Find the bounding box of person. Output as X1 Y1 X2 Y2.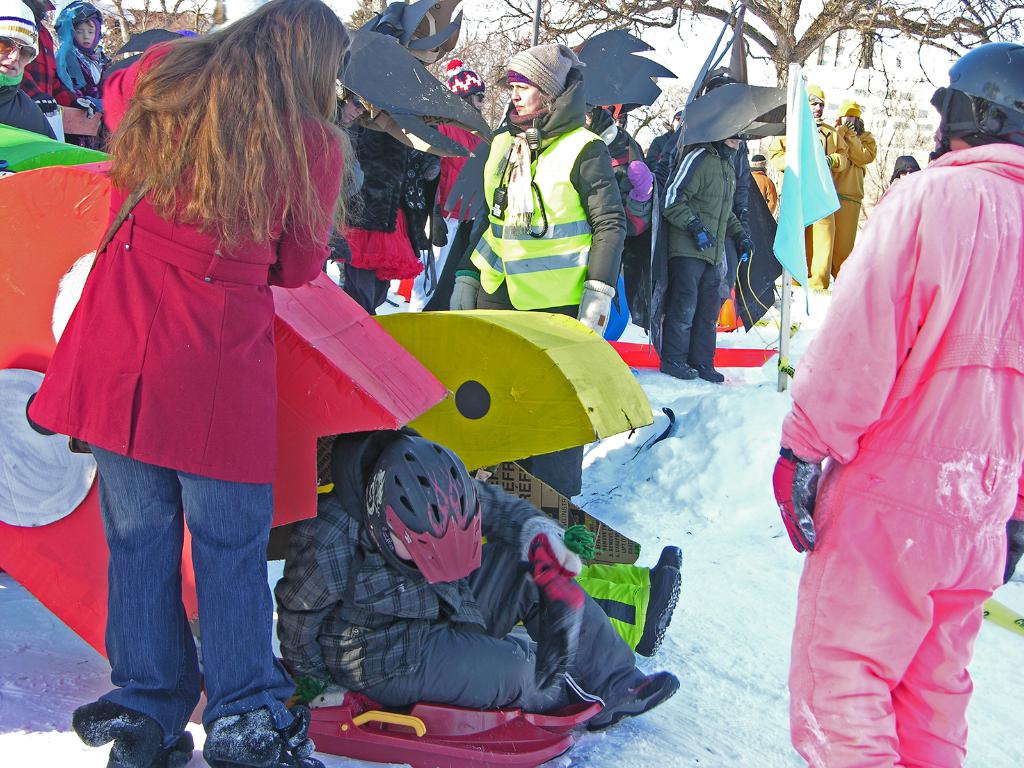
50 1 111 109.
